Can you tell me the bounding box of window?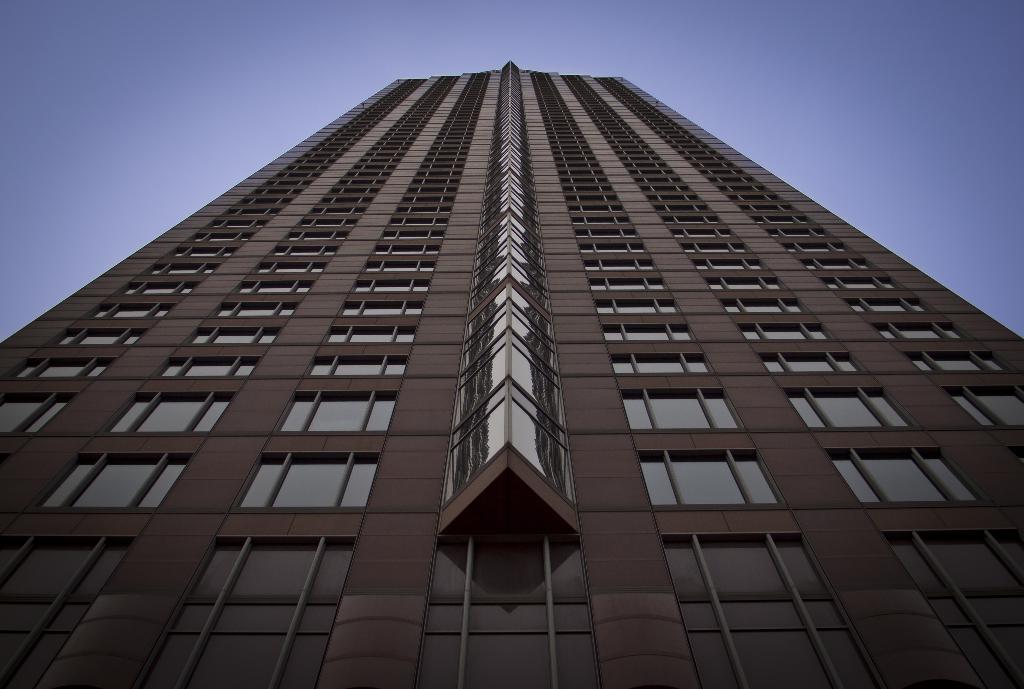
[325,327,417,343].
